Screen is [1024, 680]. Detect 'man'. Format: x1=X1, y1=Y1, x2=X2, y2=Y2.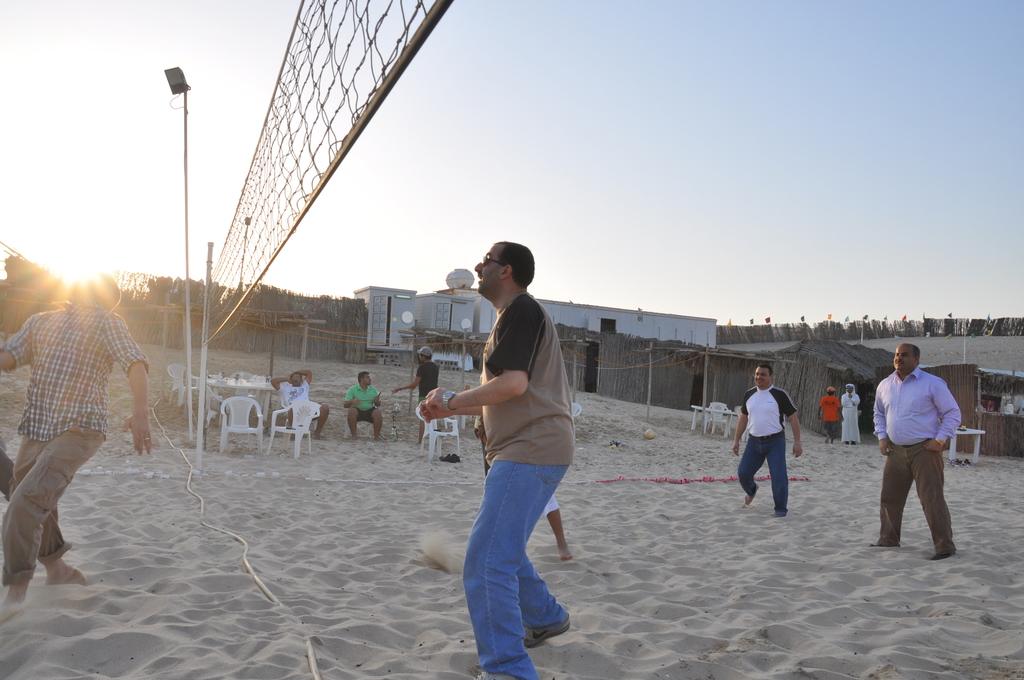
x1=819, y1=387, x2=842, y2=443.
